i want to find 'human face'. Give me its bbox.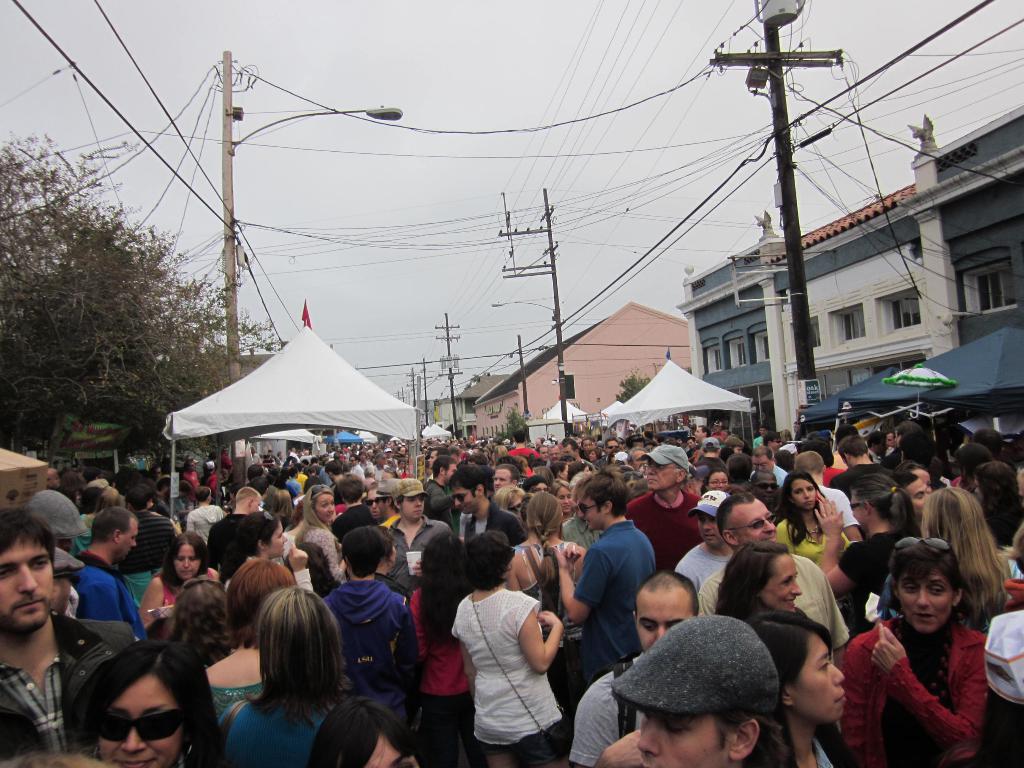
851, 493, 863, 532.
